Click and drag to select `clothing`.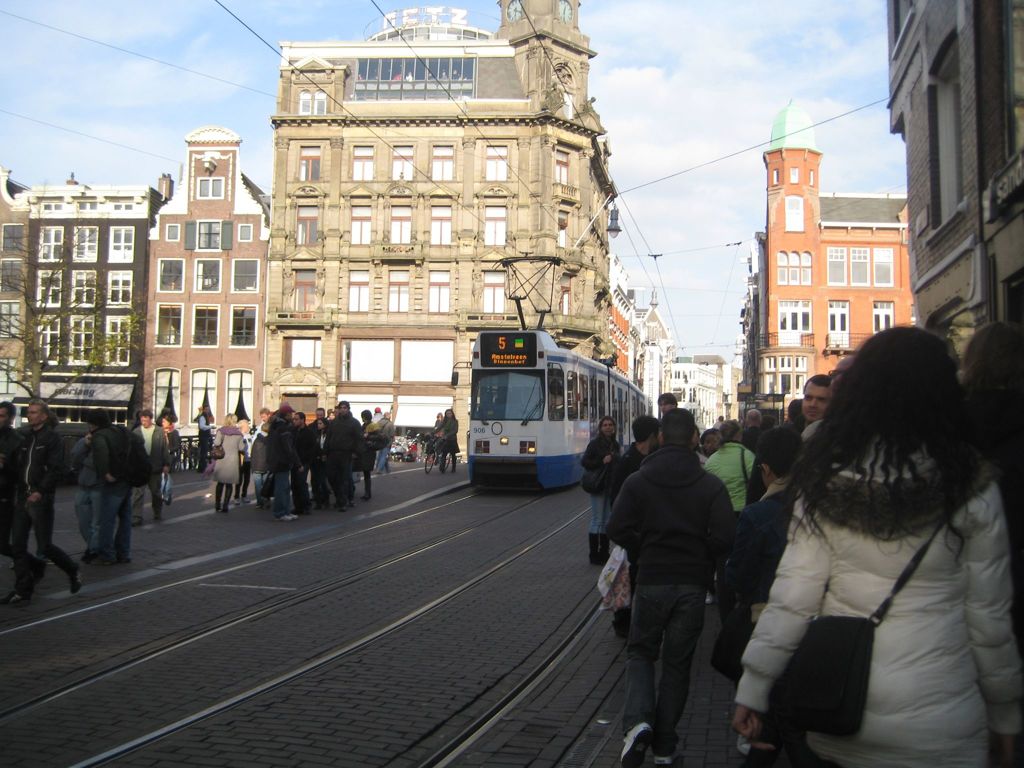
Selection: Rect(95, 424, 136, 549).
